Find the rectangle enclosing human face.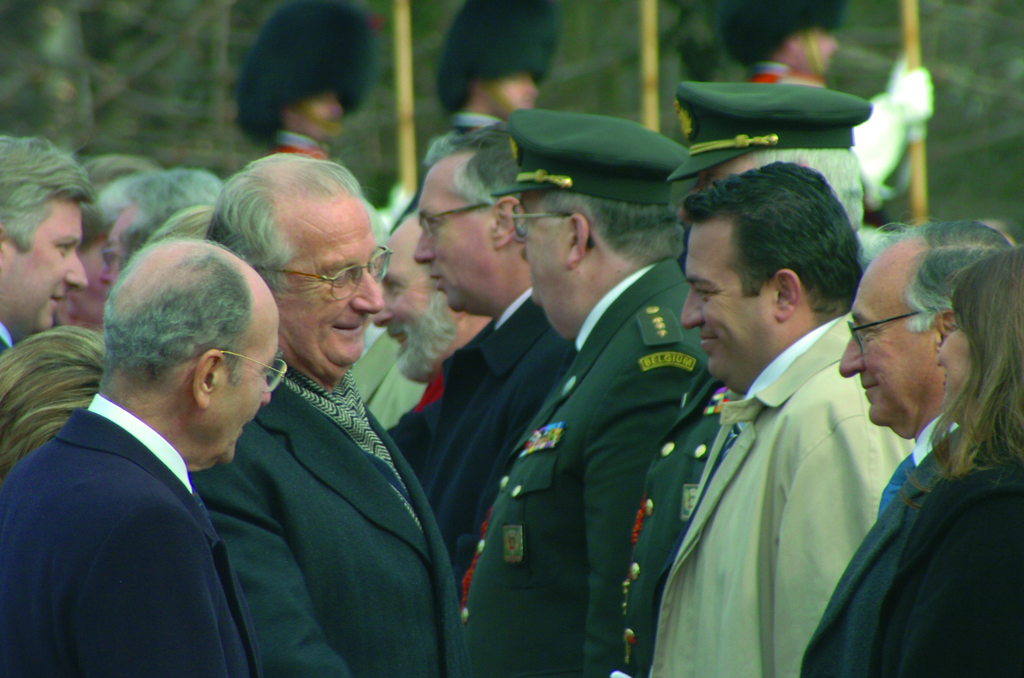
{"x1": 925, "y1": 320, "x2": 967, "y2": 403}.
